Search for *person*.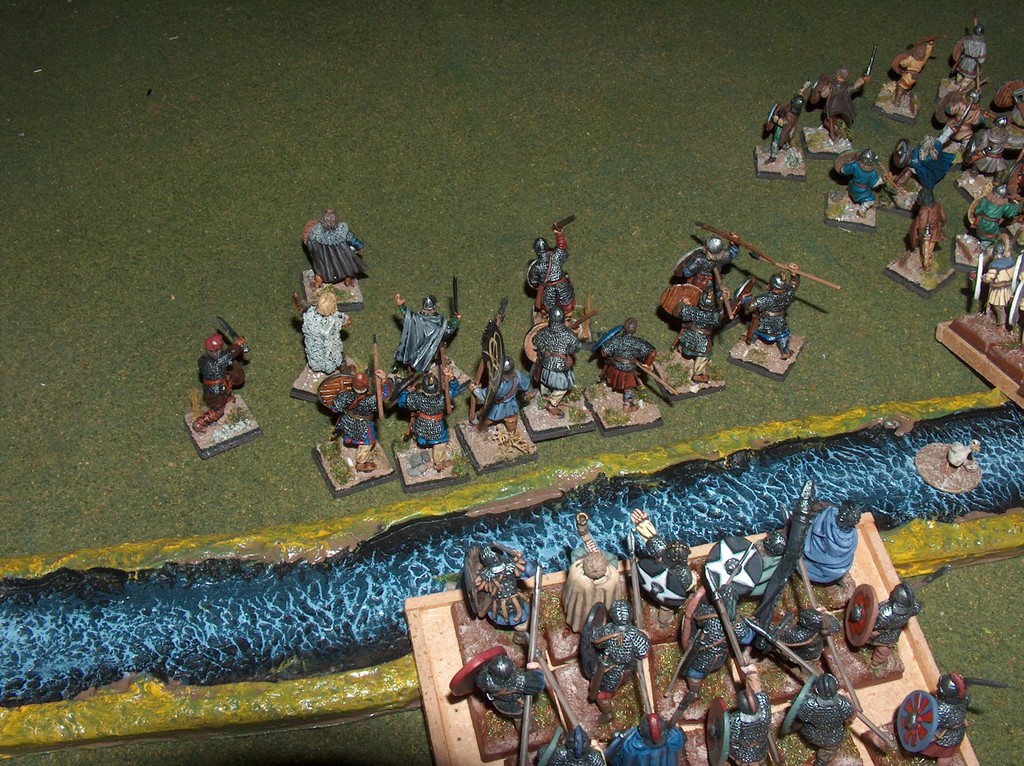
Found at locate(970, 175, 1023, 254).
